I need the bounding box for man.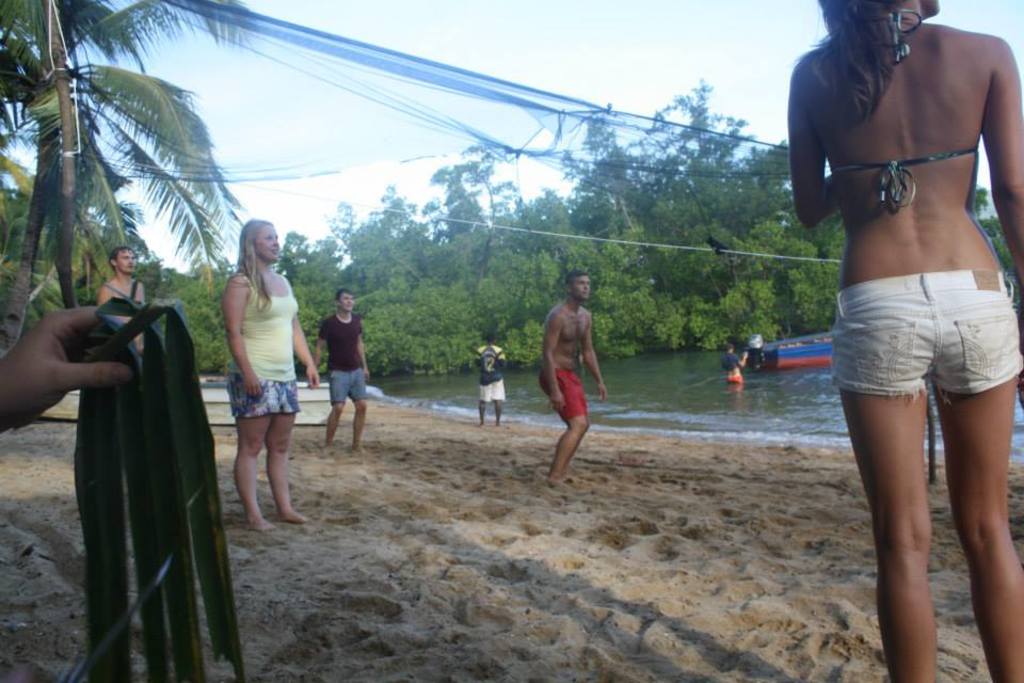
Here it is: <bbox>719, 339, 750, 390</bbox>.
